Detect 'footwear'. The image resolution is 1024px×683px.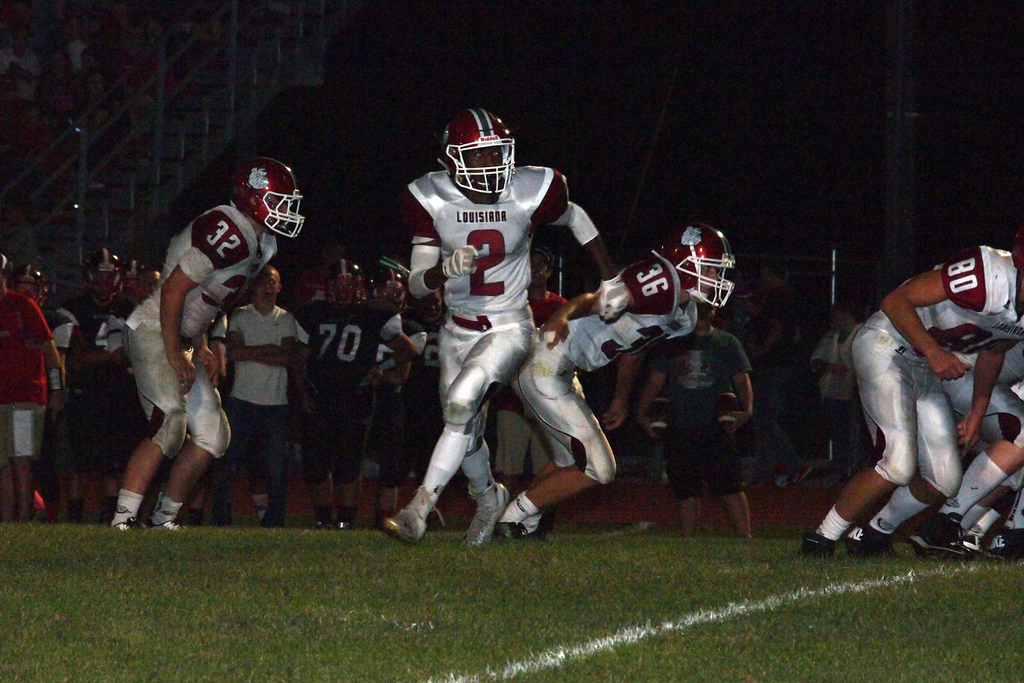
x1=459, y1=476, x2=508, y2=551.
